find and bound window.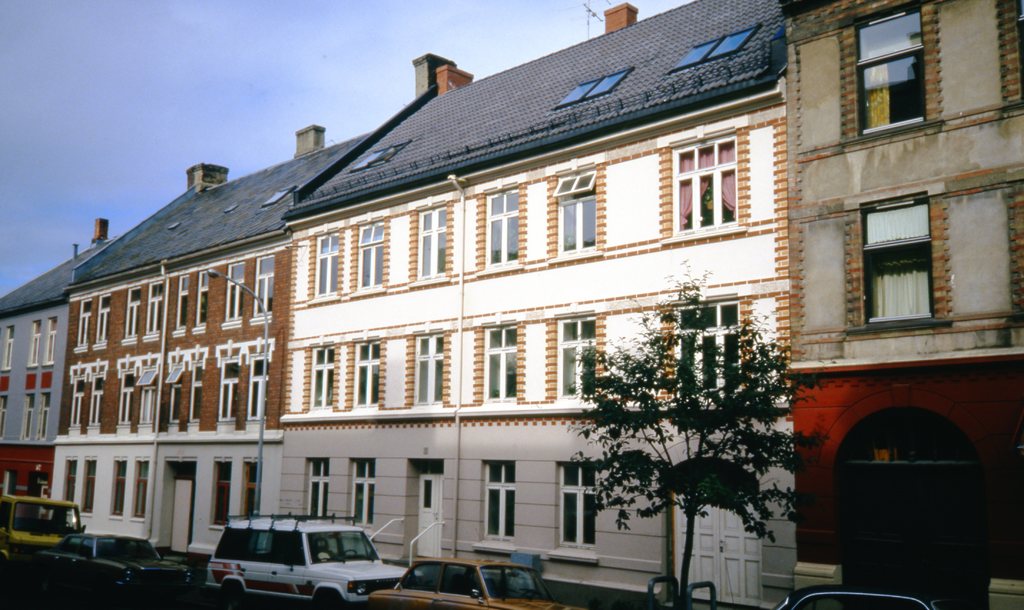
Bound: 480,184,518,273.
